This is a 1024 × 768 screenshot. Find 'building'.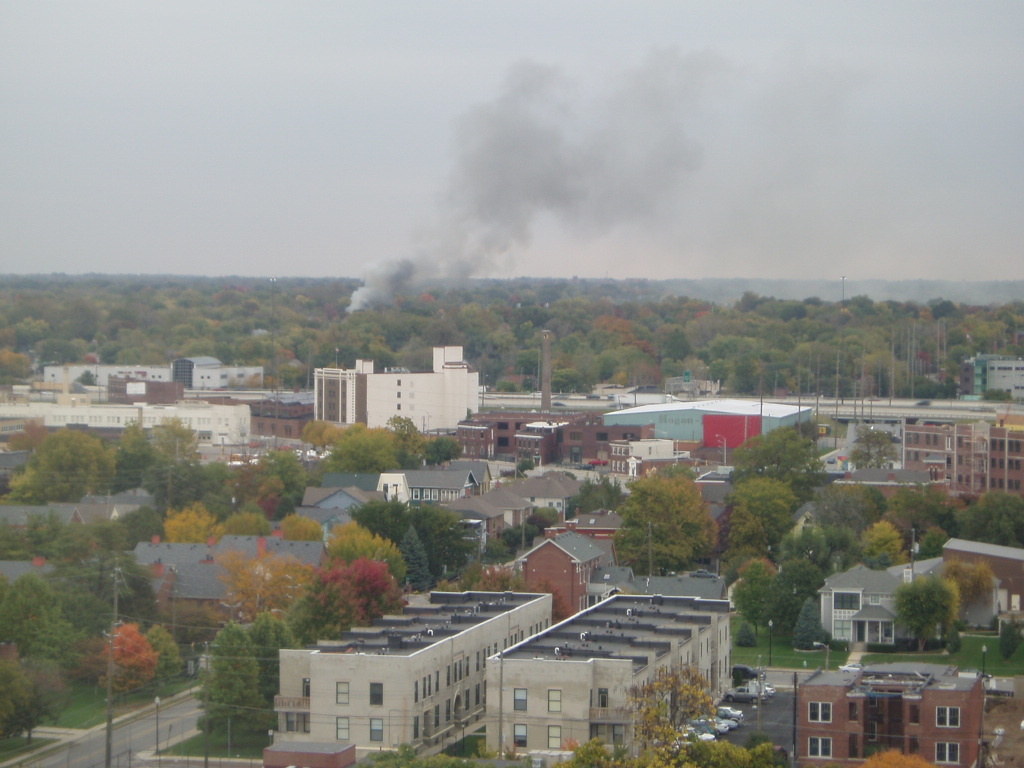
Bounding box: 796,659,1023,767.
